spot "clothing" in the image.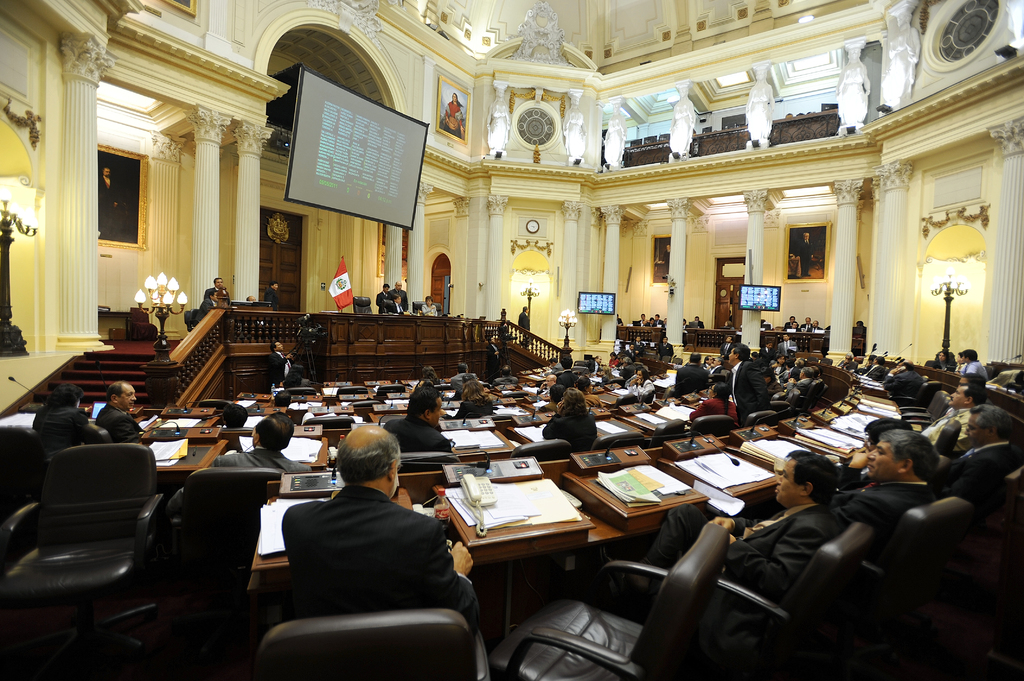
"clothing" found at 722/340/738/362.
